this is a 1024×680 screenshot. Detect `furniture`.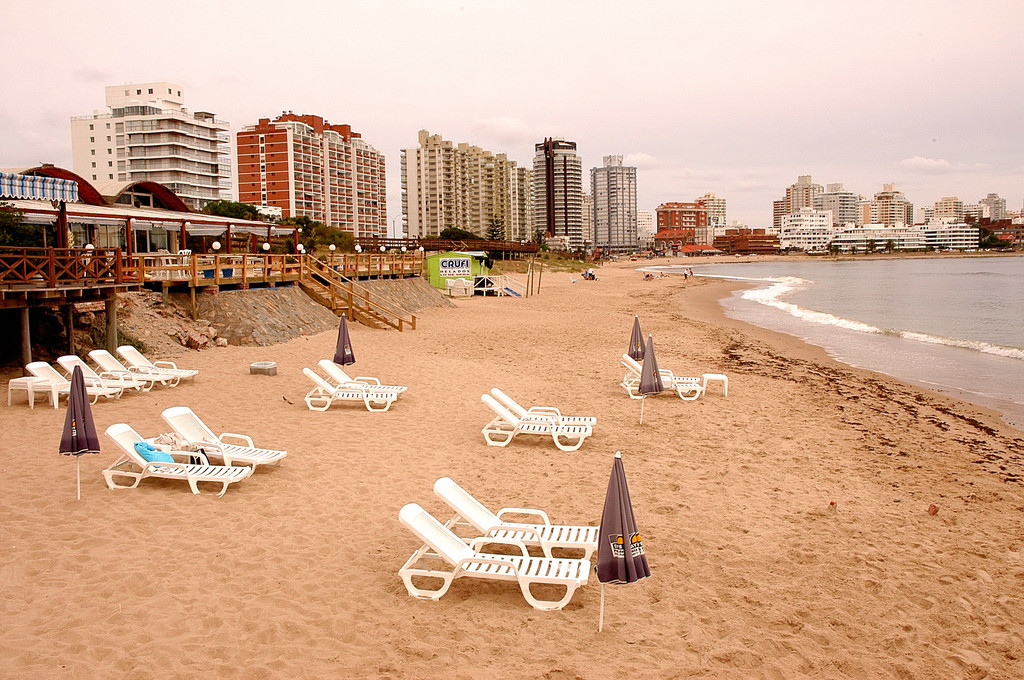
<region>317, 359, 408, 404</region>.
